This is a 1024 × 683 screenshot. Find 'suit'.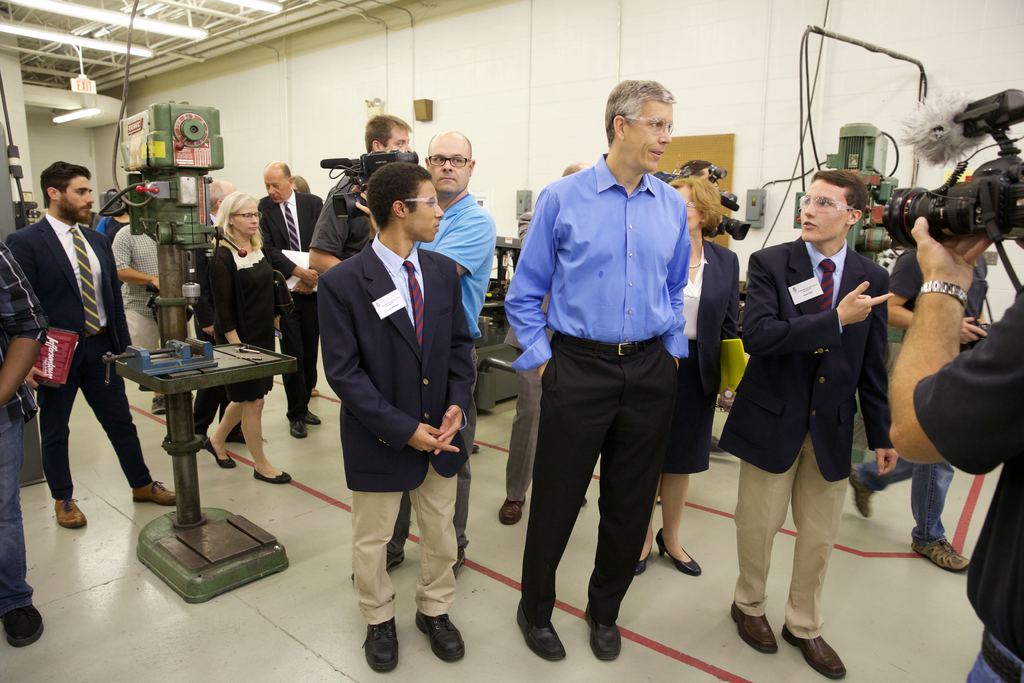
Bounding box: rect(740, 224, 893, 641).
